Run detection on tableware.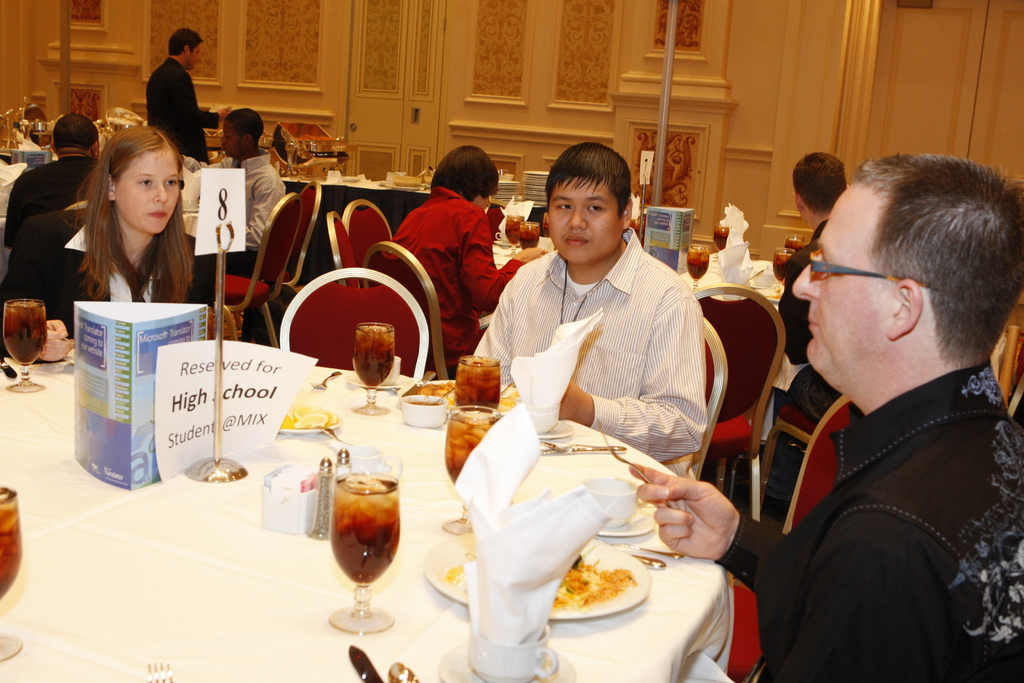
Result: (384, 660, 421, 682).
